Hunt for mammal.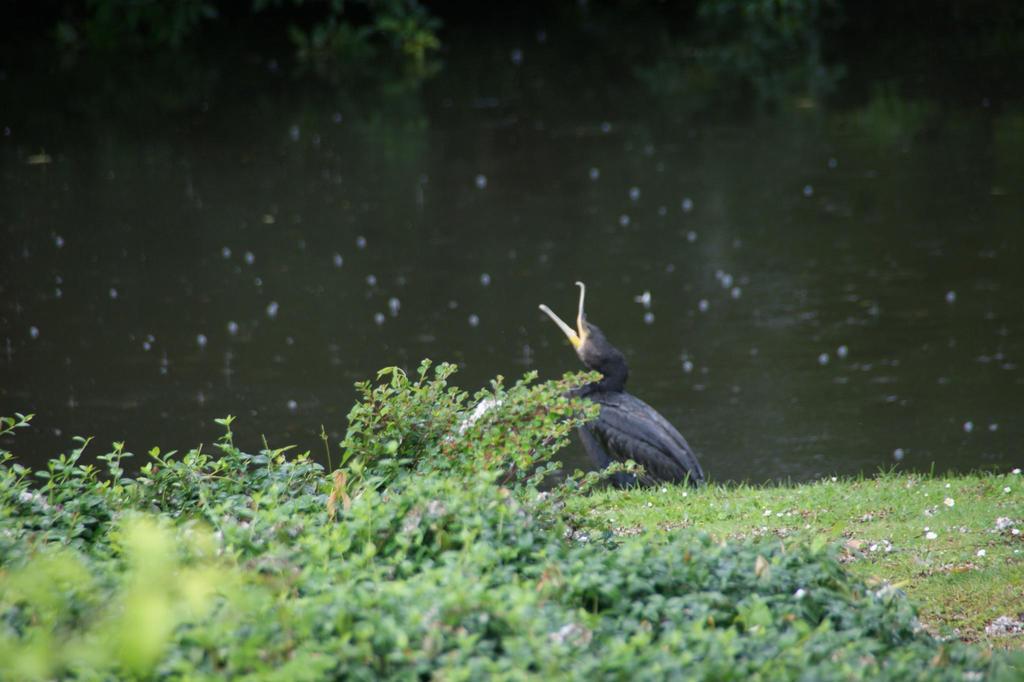
Hunted down at box=[543, 285, 723, 494].
